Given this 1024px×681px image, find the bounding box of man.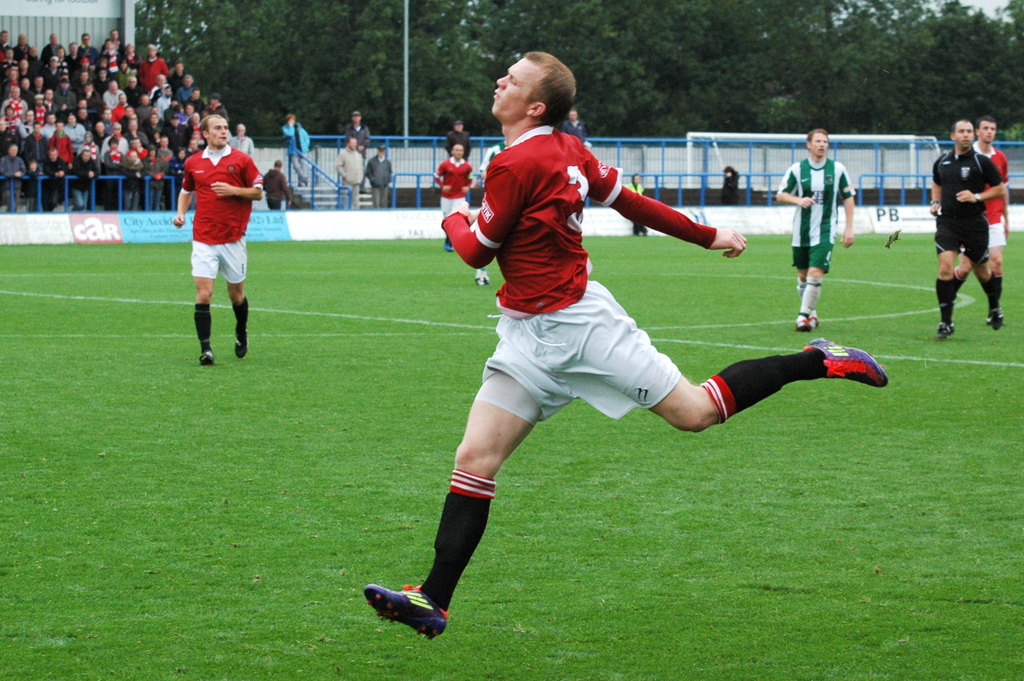
<region>447, 125, 477, 154</region>.
